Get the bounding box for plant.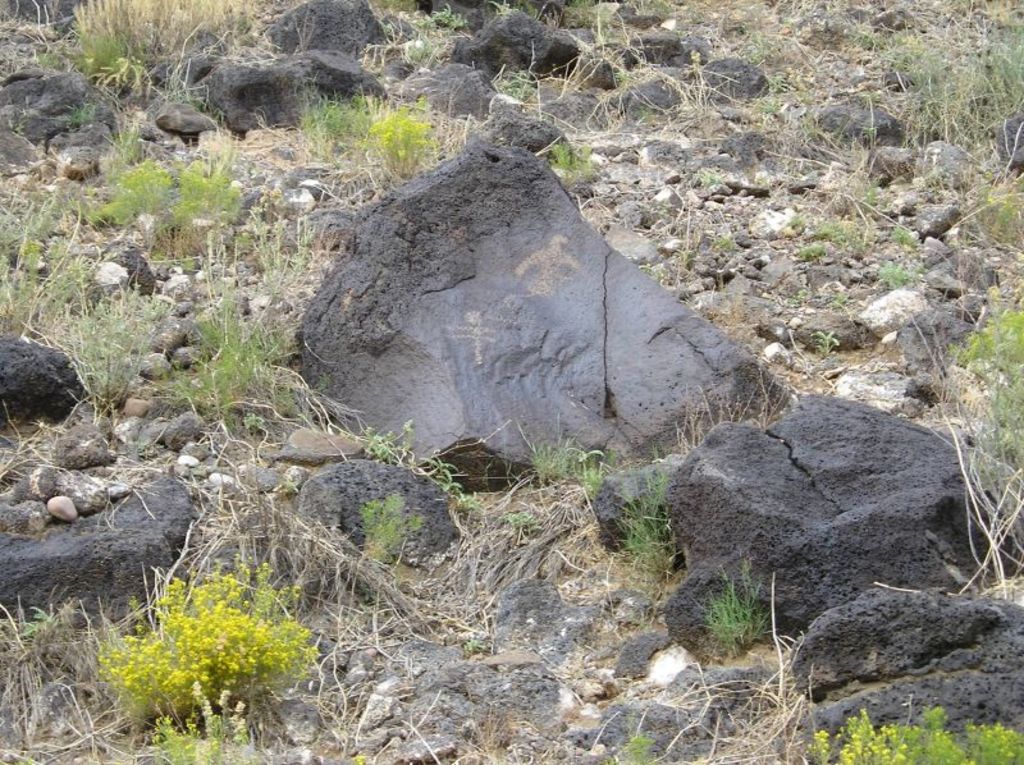
[left=605, top=468, right=677, bottom=562].
